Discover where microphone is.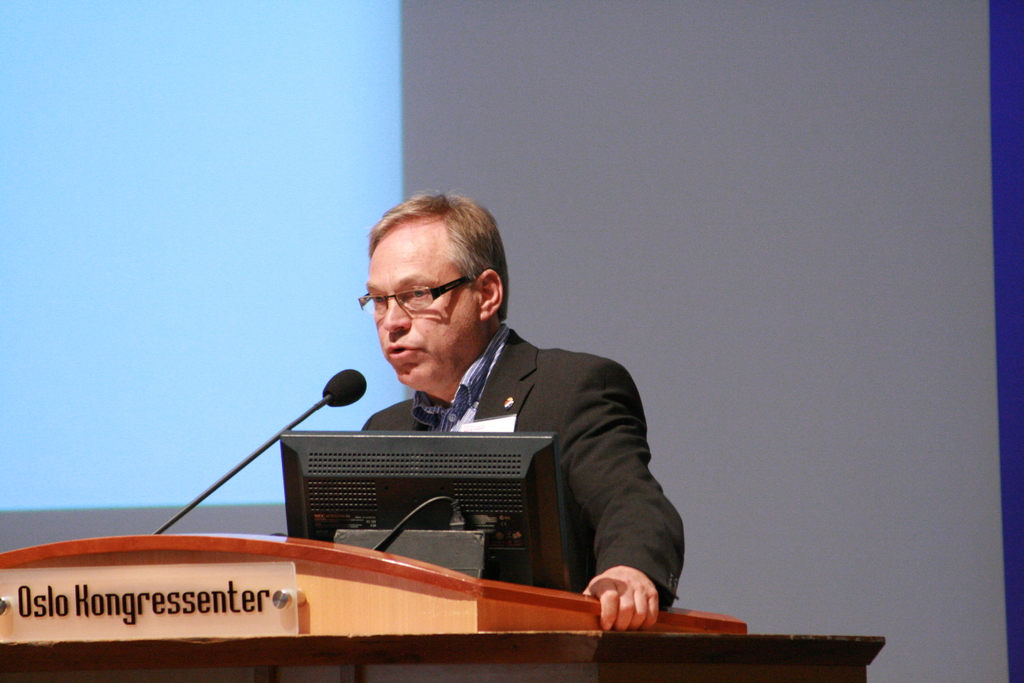
Discovered at region(326, 365, 364, 404).
